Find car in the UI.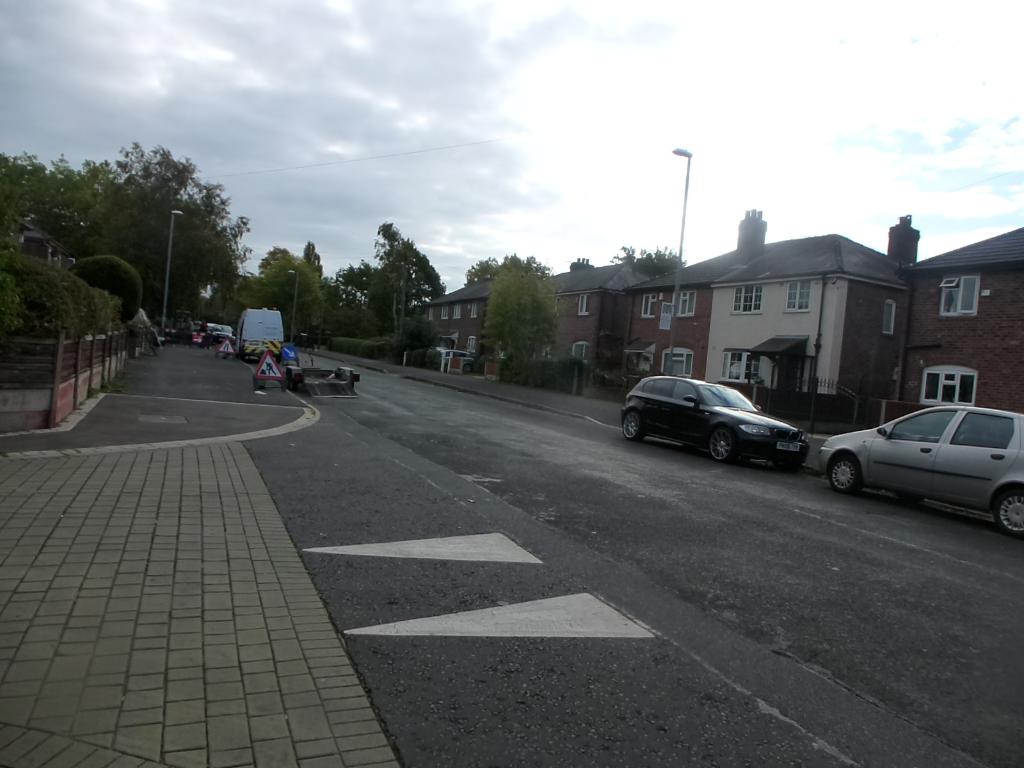
UI element at left=623, top=375, right=808, bottom=464.
